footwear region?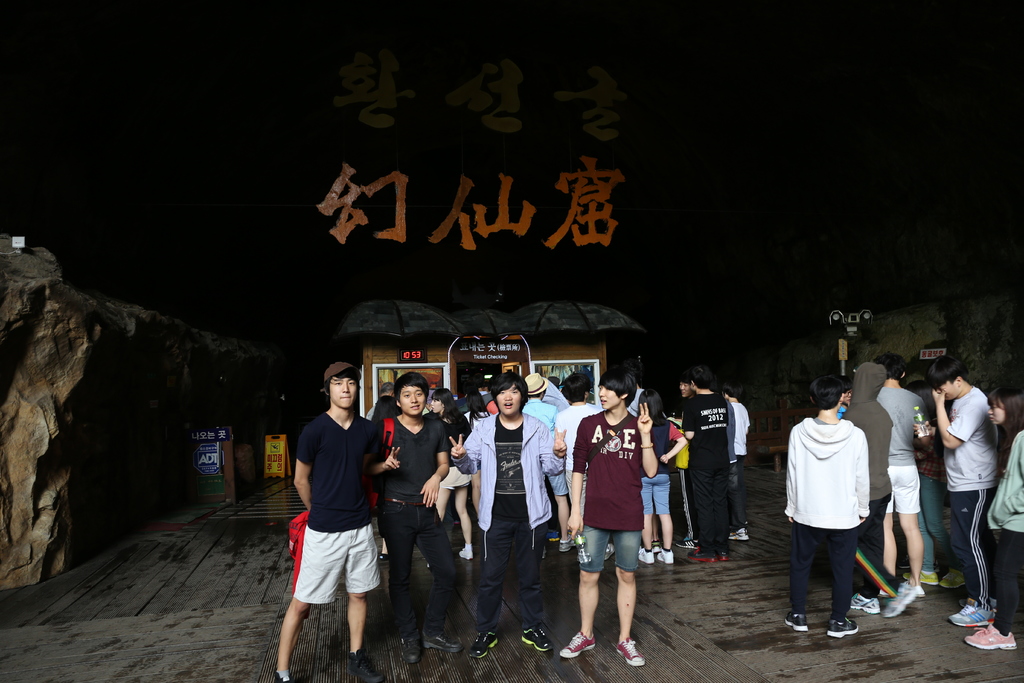
(902,572,939,586)
